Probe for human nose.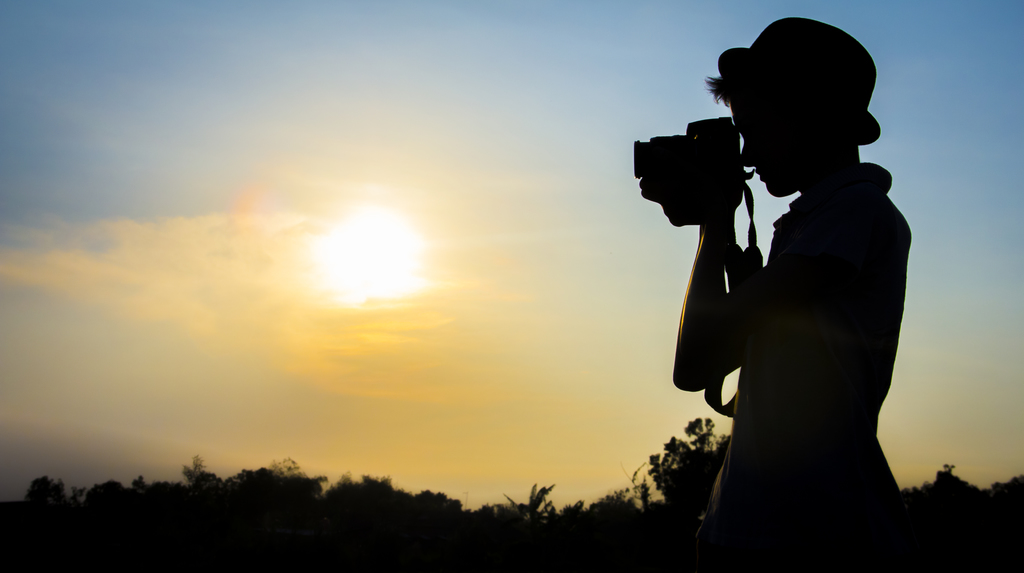
Probe result: <bbox>742, 135, 758, 165</bbox>.
